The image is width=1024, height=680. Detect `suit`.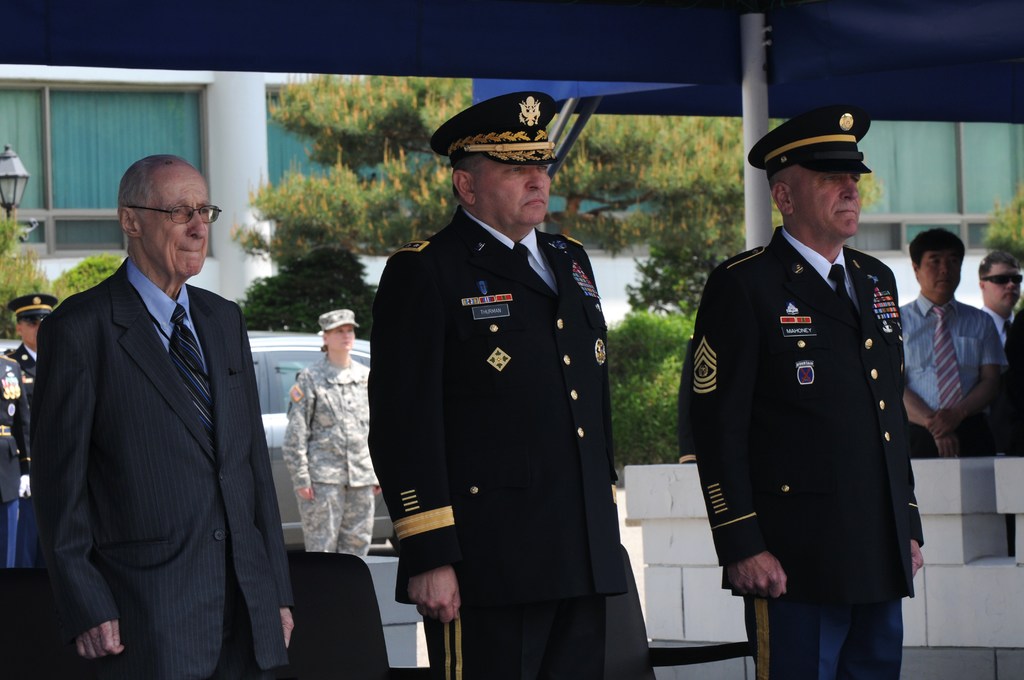
Detection: bbox=(686, 223, 924, 679).
